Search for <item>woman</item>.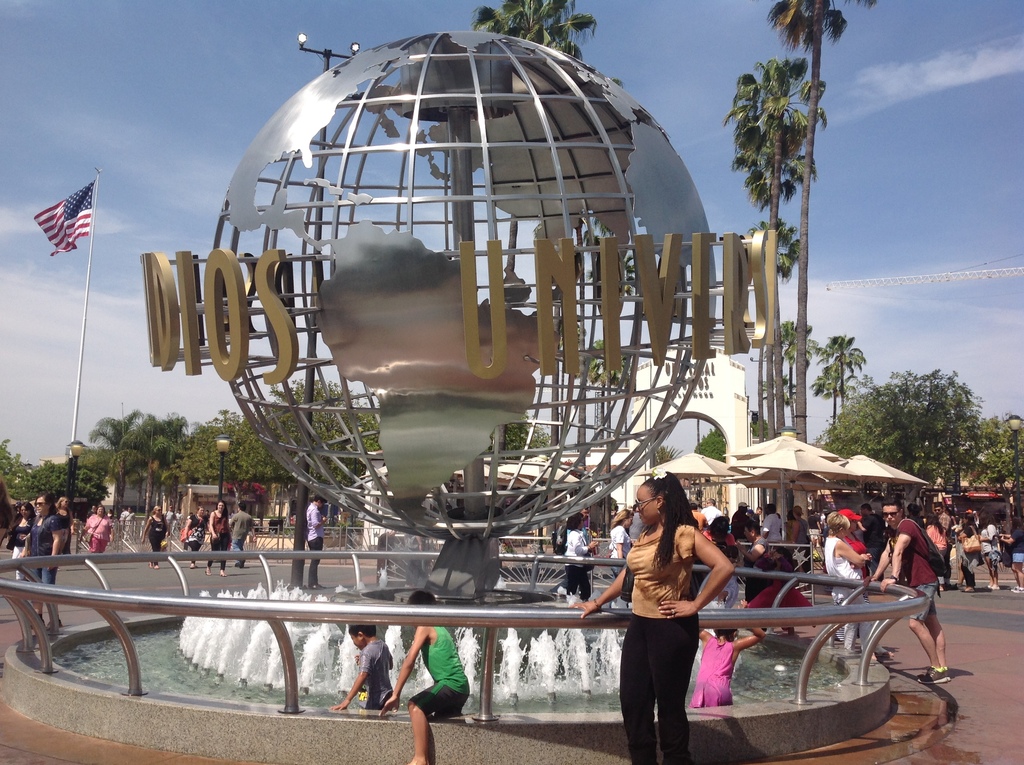
Found at x1=54, y1=496, x2=75, y2=556.
